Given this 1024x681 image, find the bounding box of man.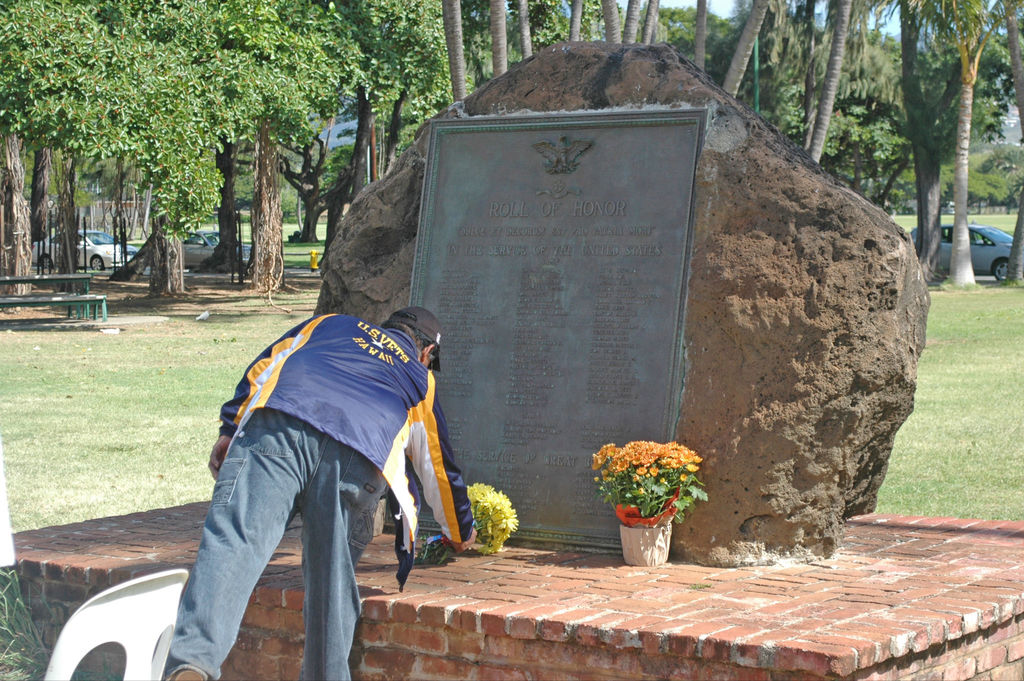
(156,302,485,680).
